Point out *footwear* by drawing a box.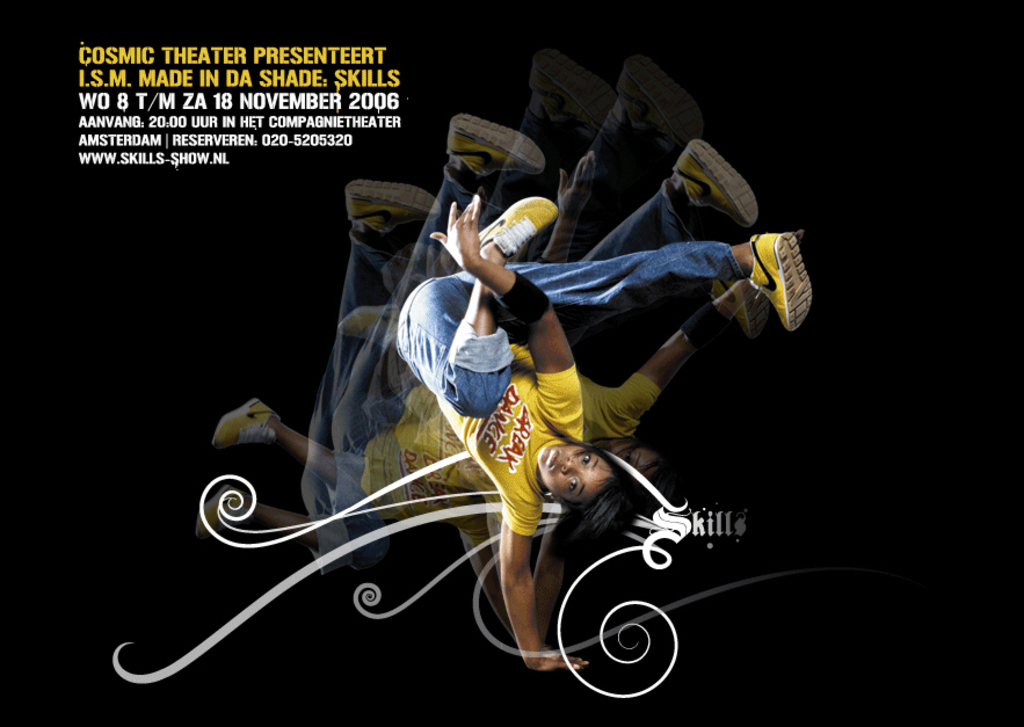
rect(616, 56, 702, 154).
